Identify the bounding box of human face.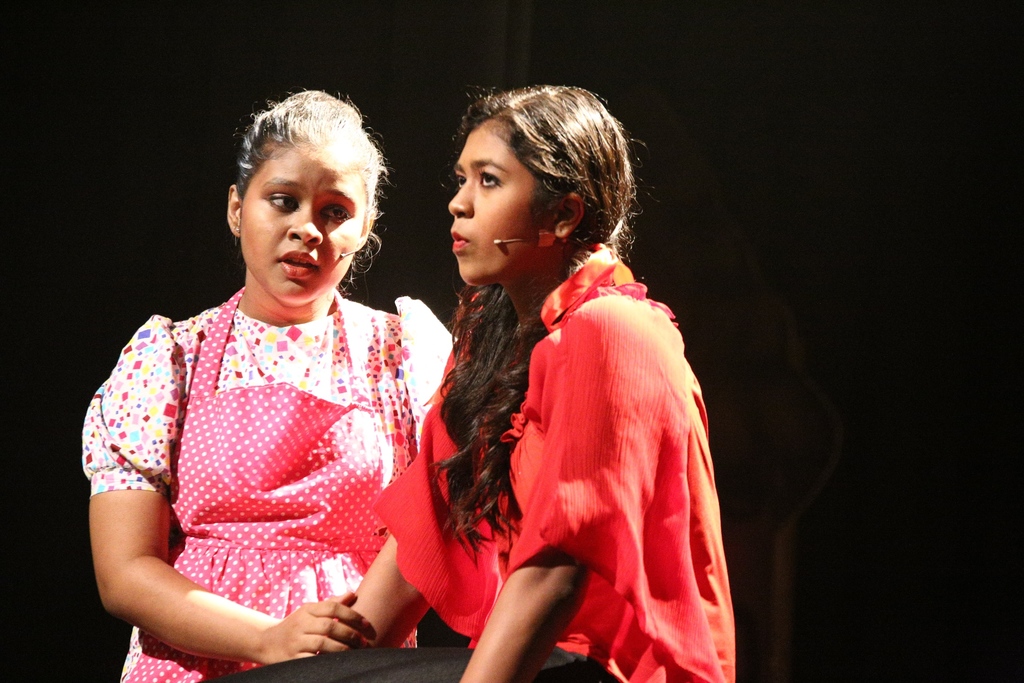
458, 120, 561, 280.
